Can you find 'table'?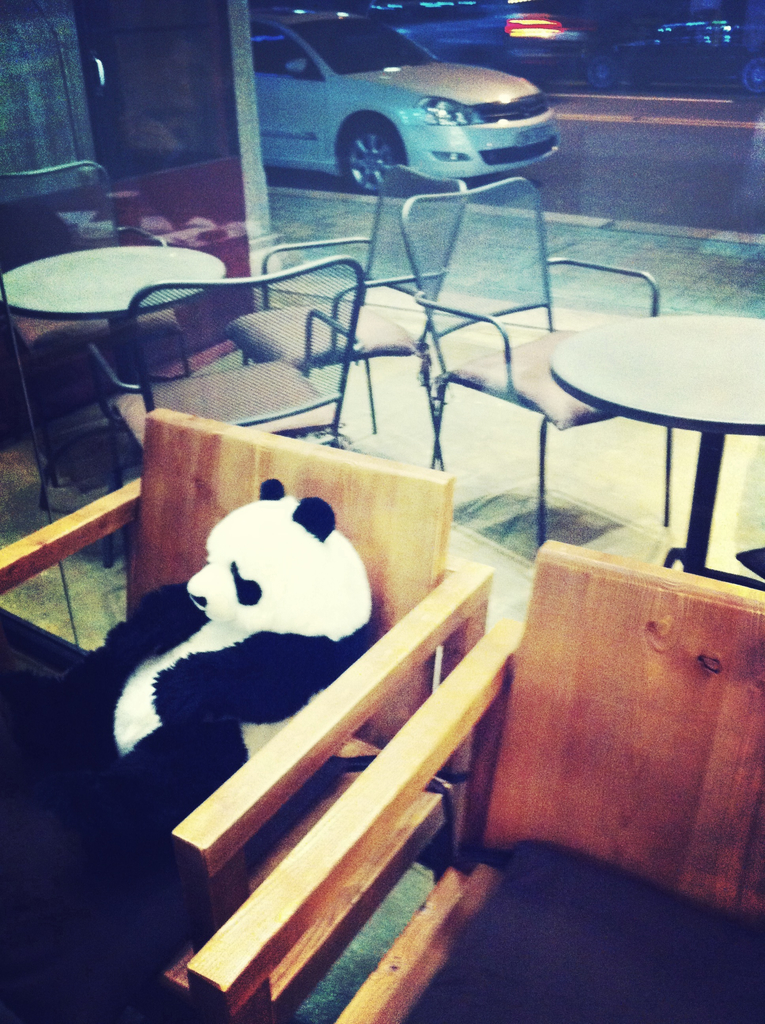
Yes, bounding box: Rect(548, 309, 764, 573).
